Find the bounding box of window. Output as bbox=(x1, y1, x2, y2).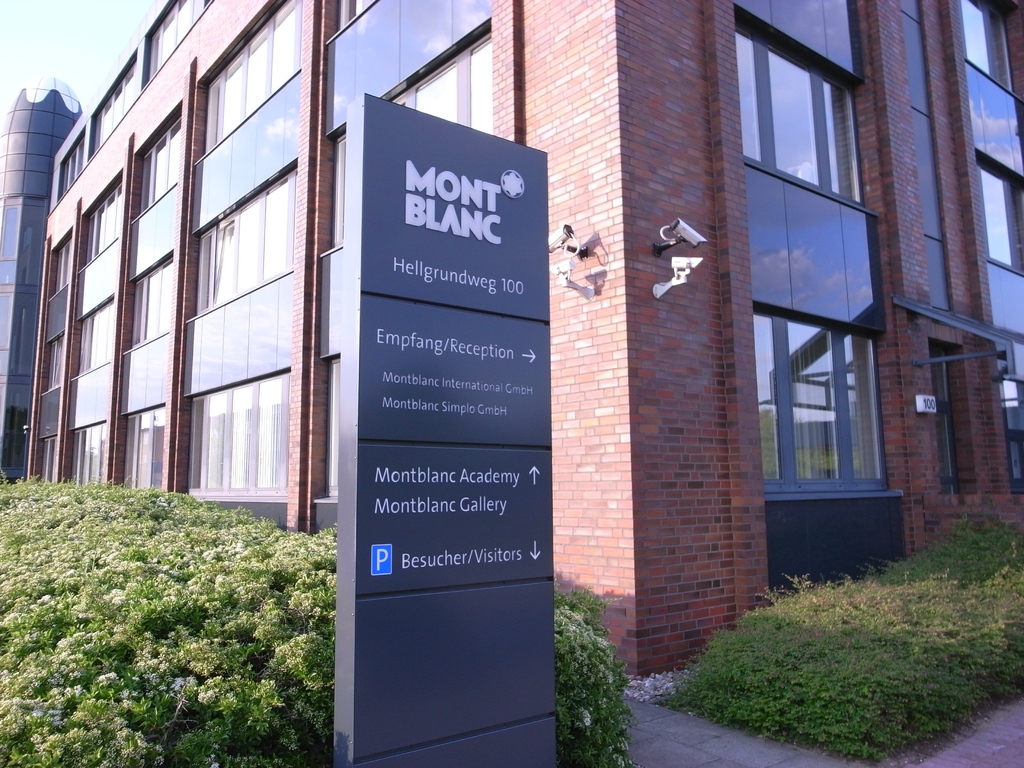
bbox=(124, 252, 181, 352).
